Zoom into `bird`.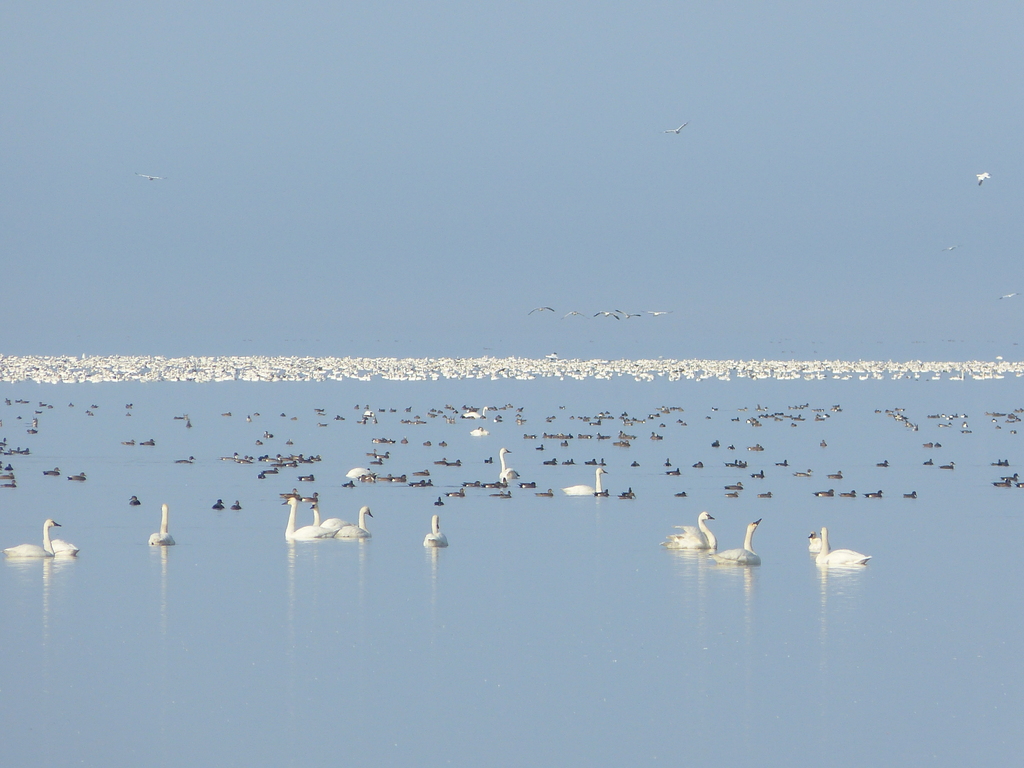
Zoom target: x1=40 y1=402 x2=54 y2=408.
